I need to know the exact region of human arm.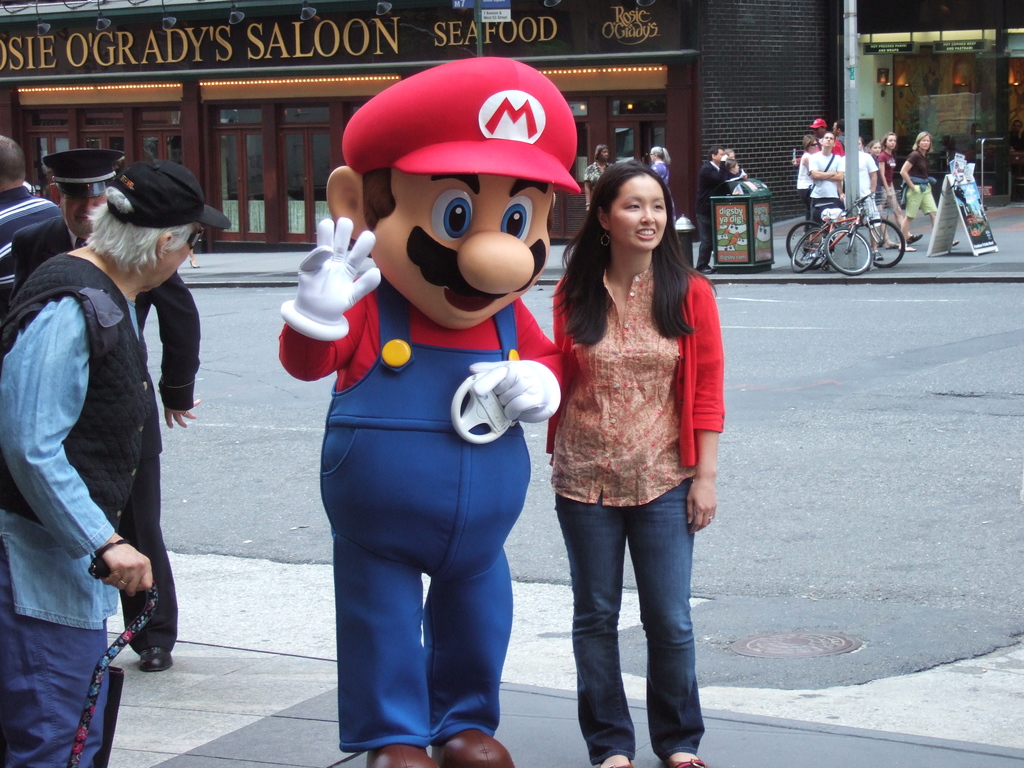
Region: <bbox>684, 279, 724, 532</bbox>.
